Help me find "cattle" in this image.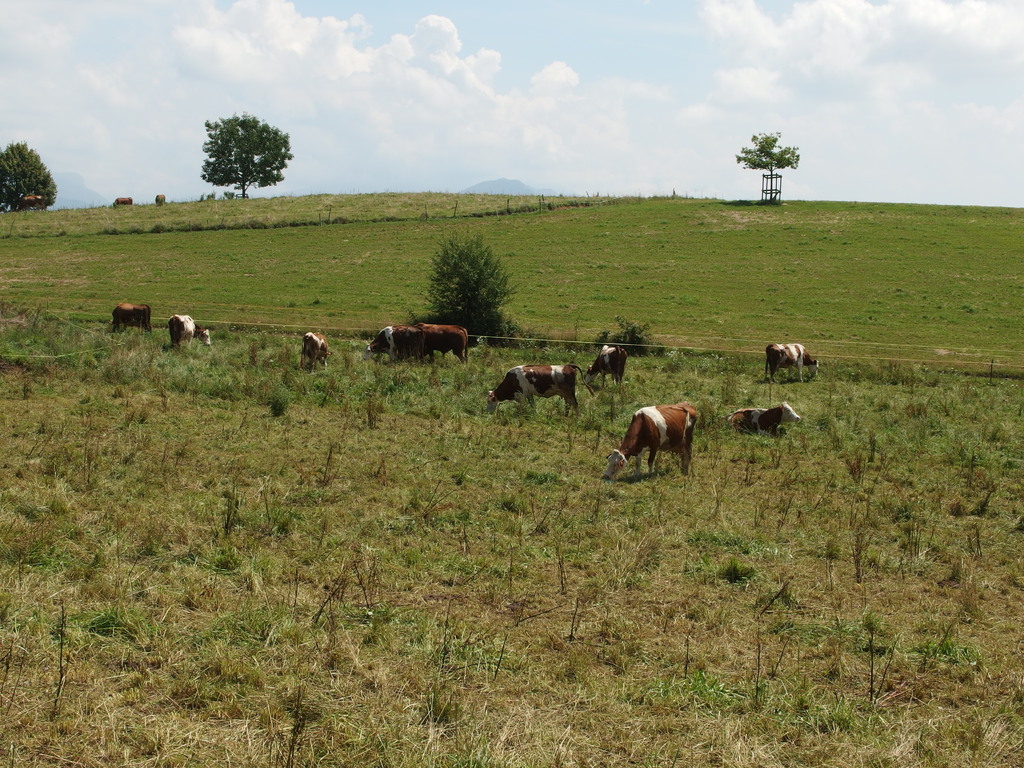
Found it: bbox=(600, 406, 702, 479).
